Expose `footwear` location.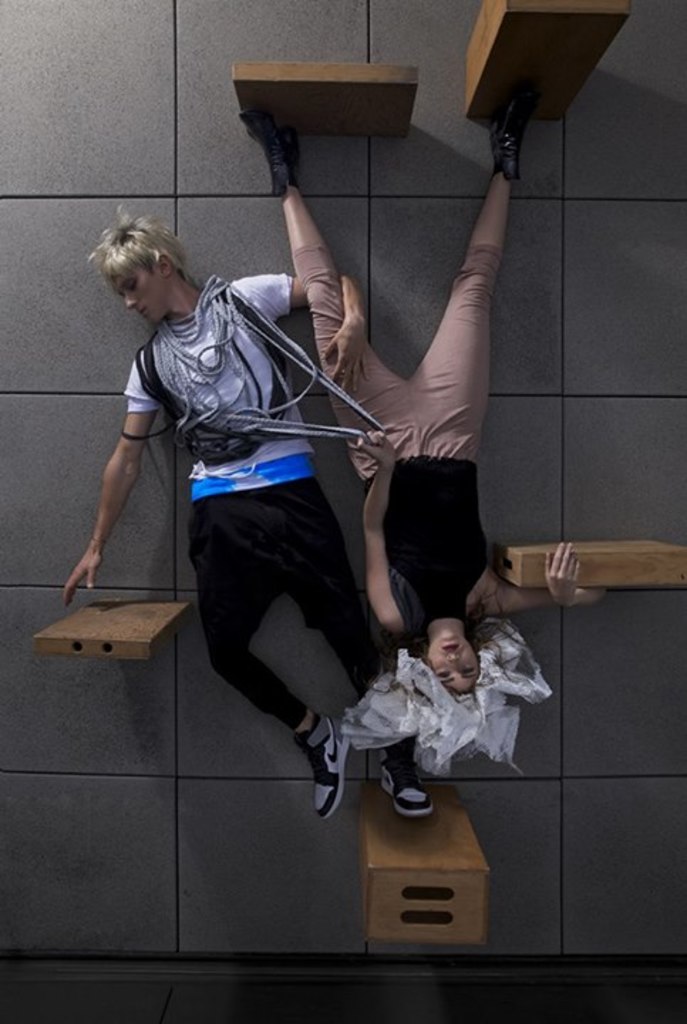
Exposed at (377, 730, 438, 823).
